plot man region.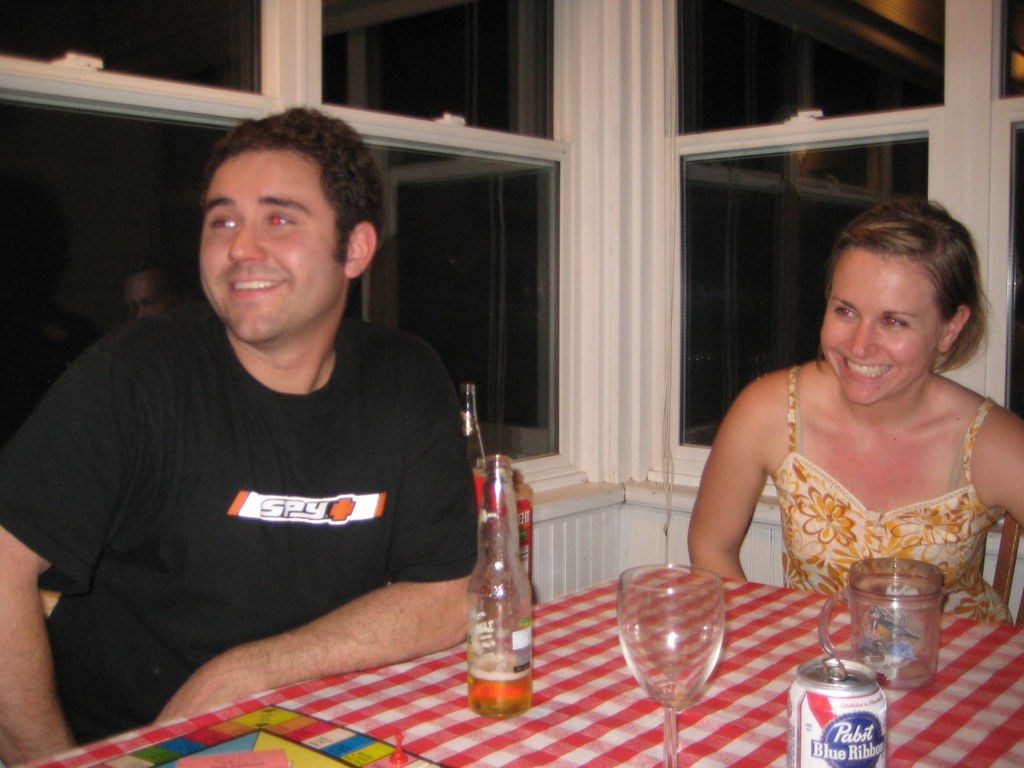
Plotted at (left=19, top=87, right=542, bottom=765).
